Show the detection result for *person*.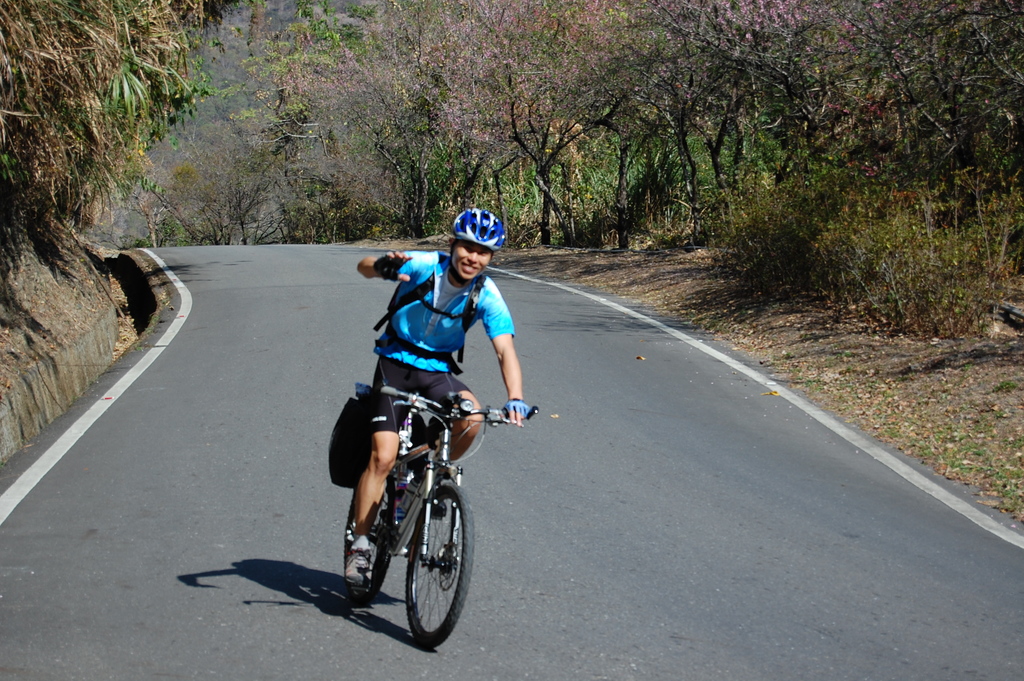
x1=326, y1=248, x2=504, y2=639.
